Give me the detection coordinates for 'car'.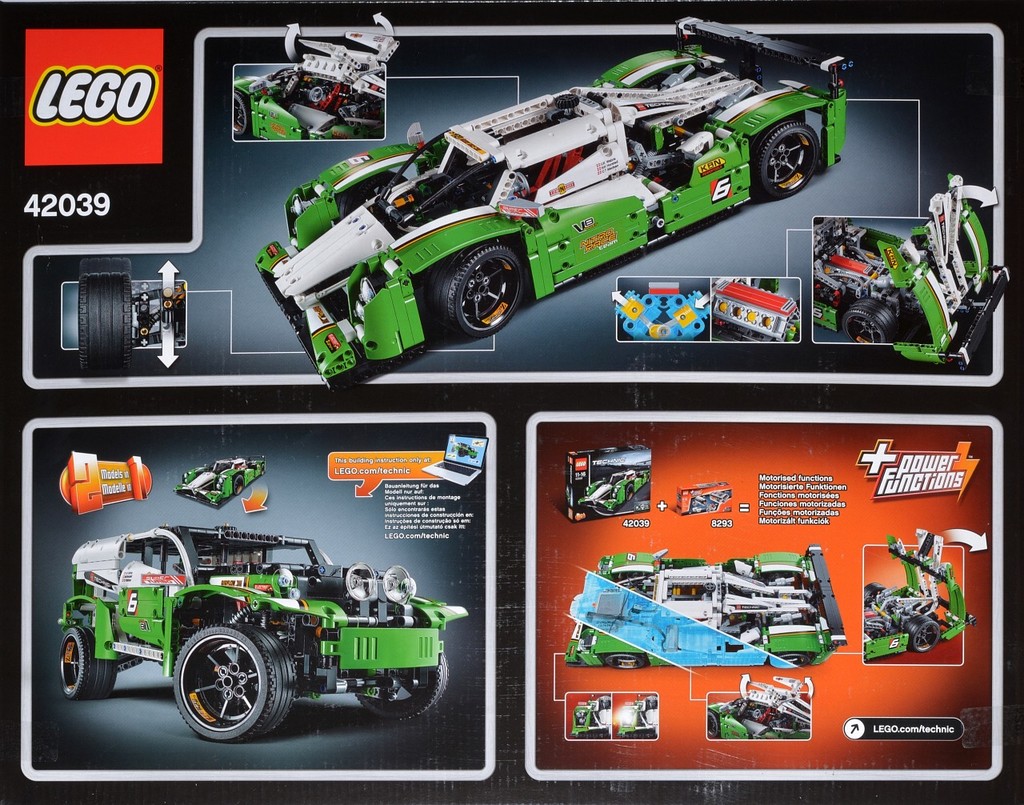
BBox(250, 12, 859, 372).
